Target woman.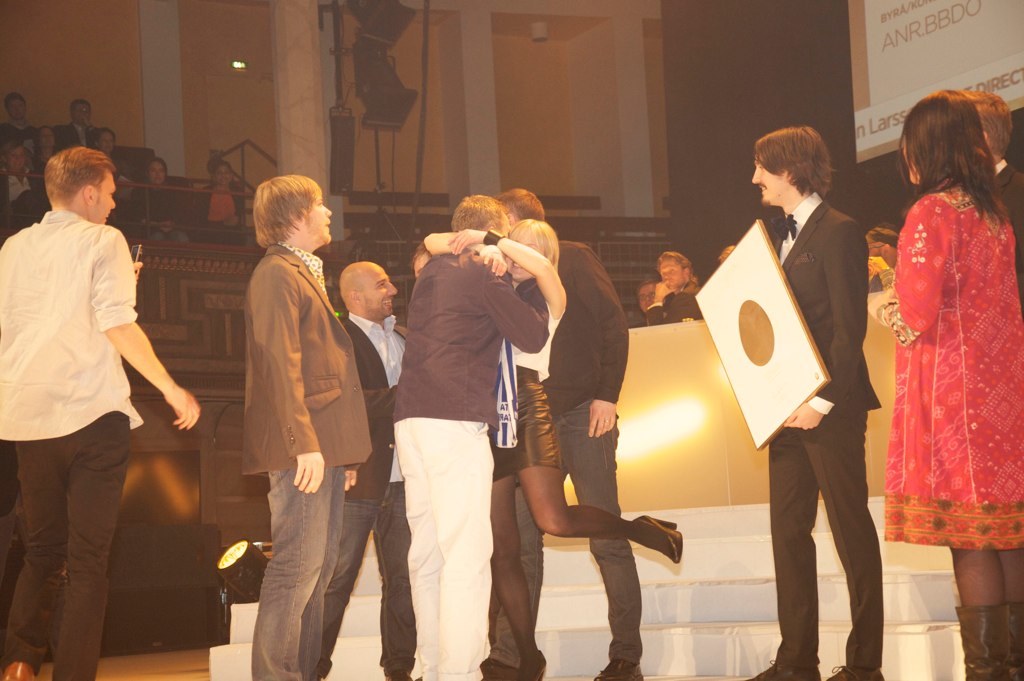
Target region: crop(85, 125, 143, 197).
